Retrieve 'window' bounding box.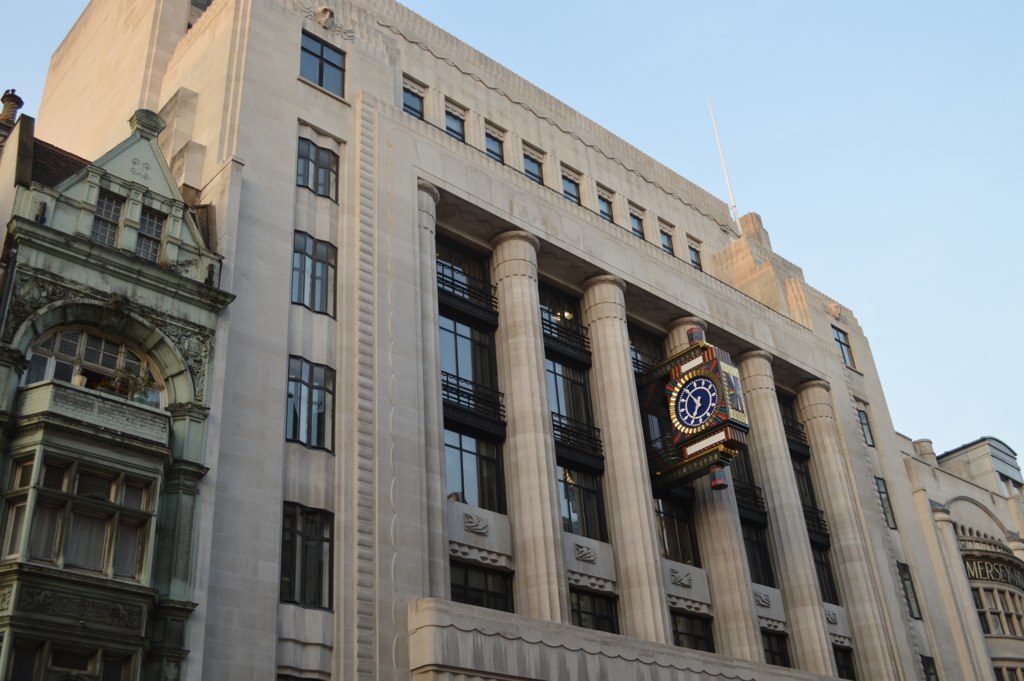
Bounding box: bbox=[655, 218, 678, 258].
